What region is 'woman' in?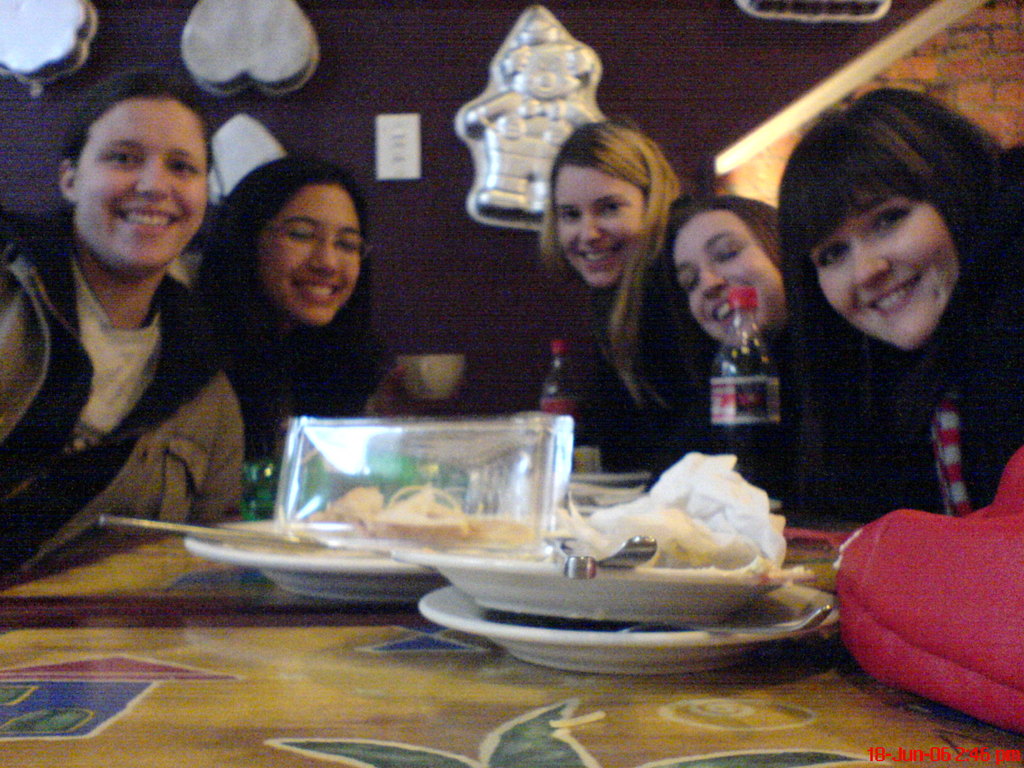
bbox(535, 124, 703, 443).
